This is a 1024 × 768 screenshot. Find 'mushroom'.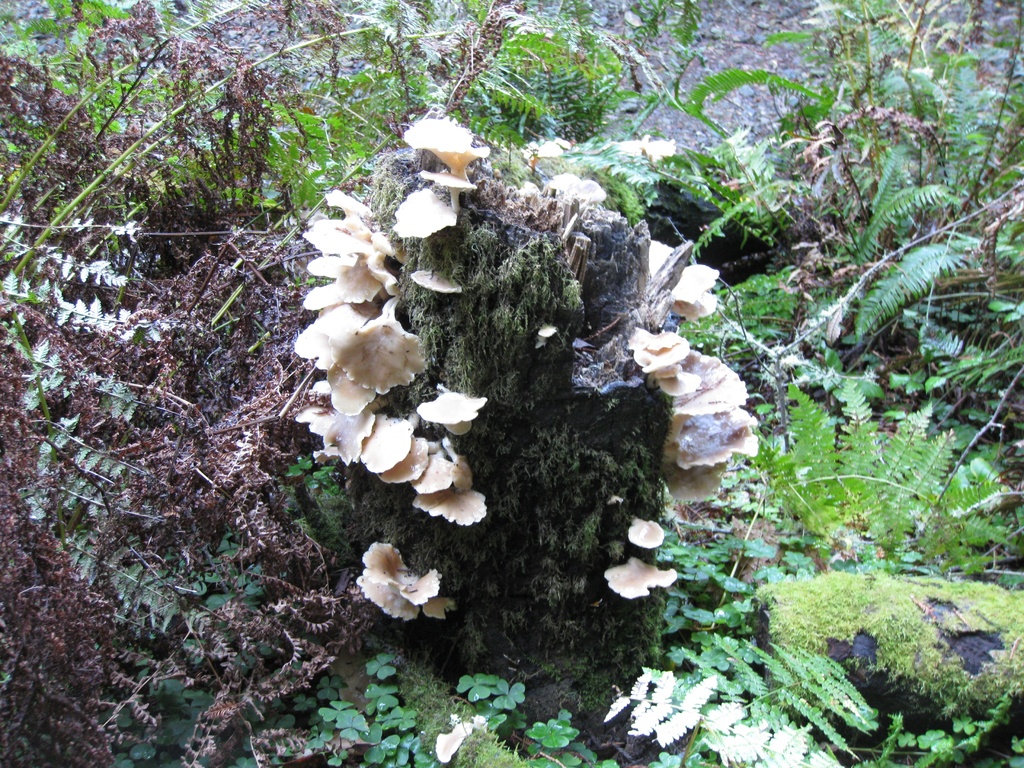
Bounding box: (551,172,605,209).
